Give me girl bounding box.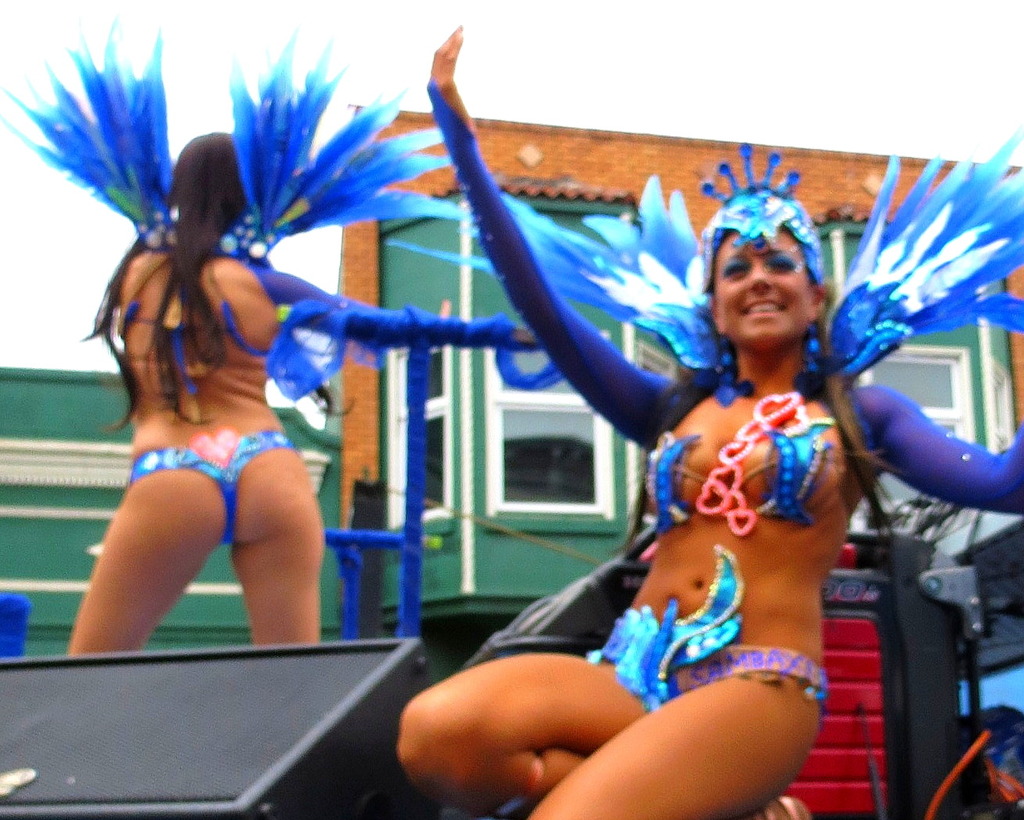
{"left": 92, "top": 131, "right": 517, "bottom": 630}.
